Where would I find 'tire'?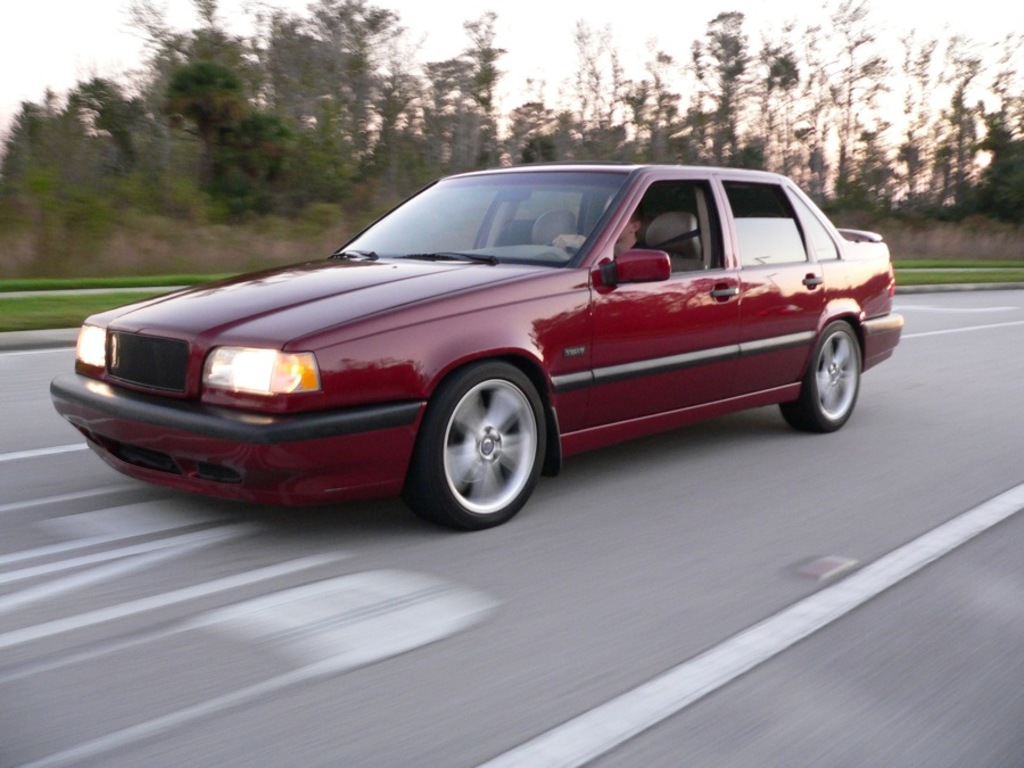
At 779,311,870,439.
